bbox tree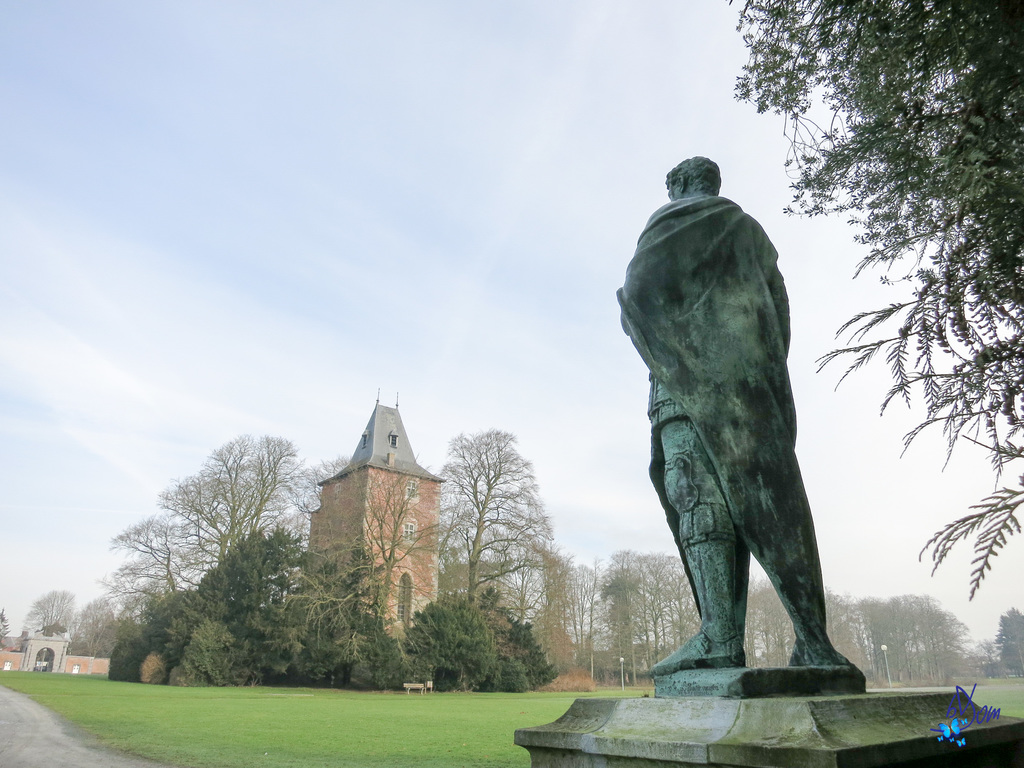
left=0, top=606, right=8, bottom=637
